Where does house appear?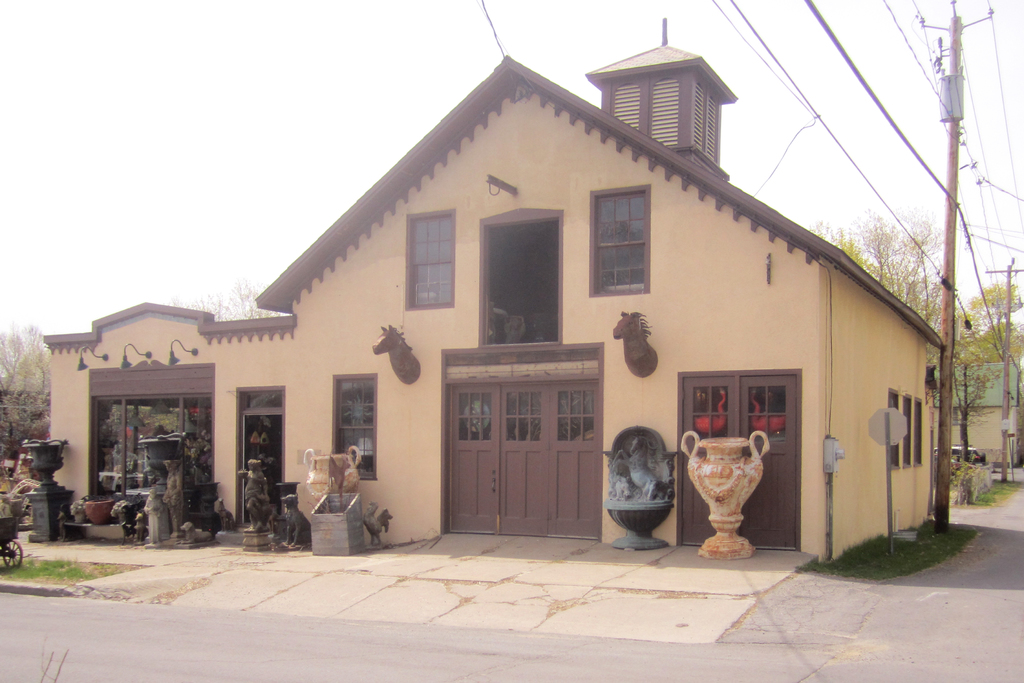
Appears at (42,19,950,566).
